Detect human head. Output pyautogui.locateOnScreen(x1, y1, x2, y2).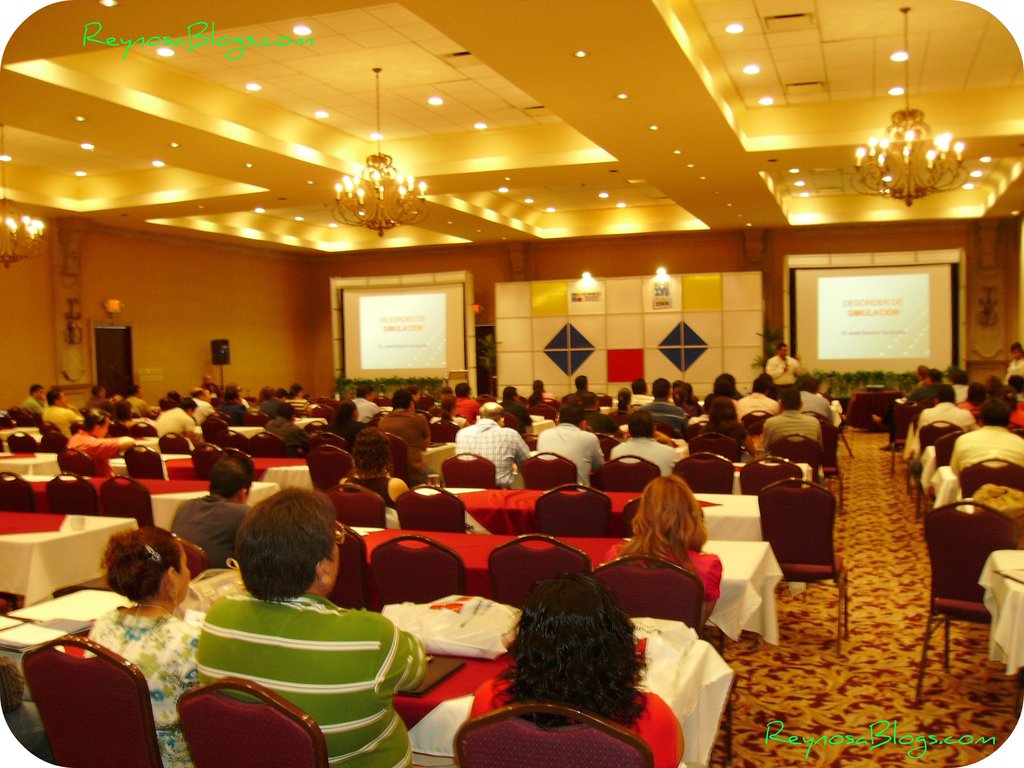
pyautogui.locateOnScreen(374, 383, 386, 400).
